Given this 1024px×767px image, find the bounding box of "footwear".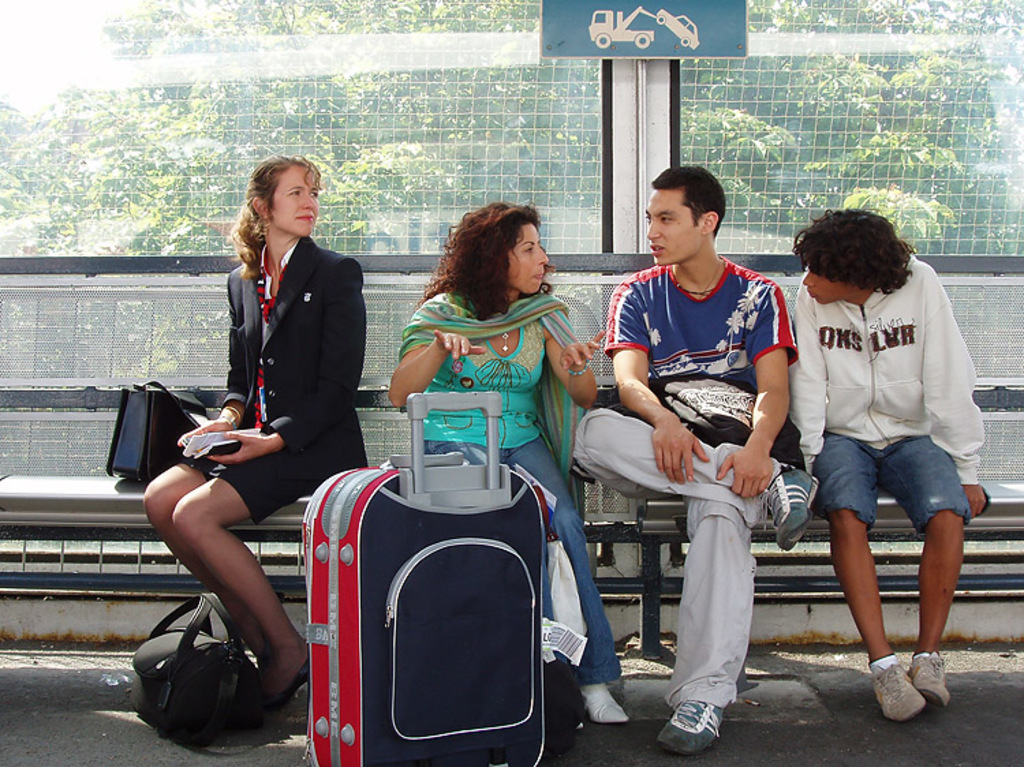
270, 662, 309, 715.
